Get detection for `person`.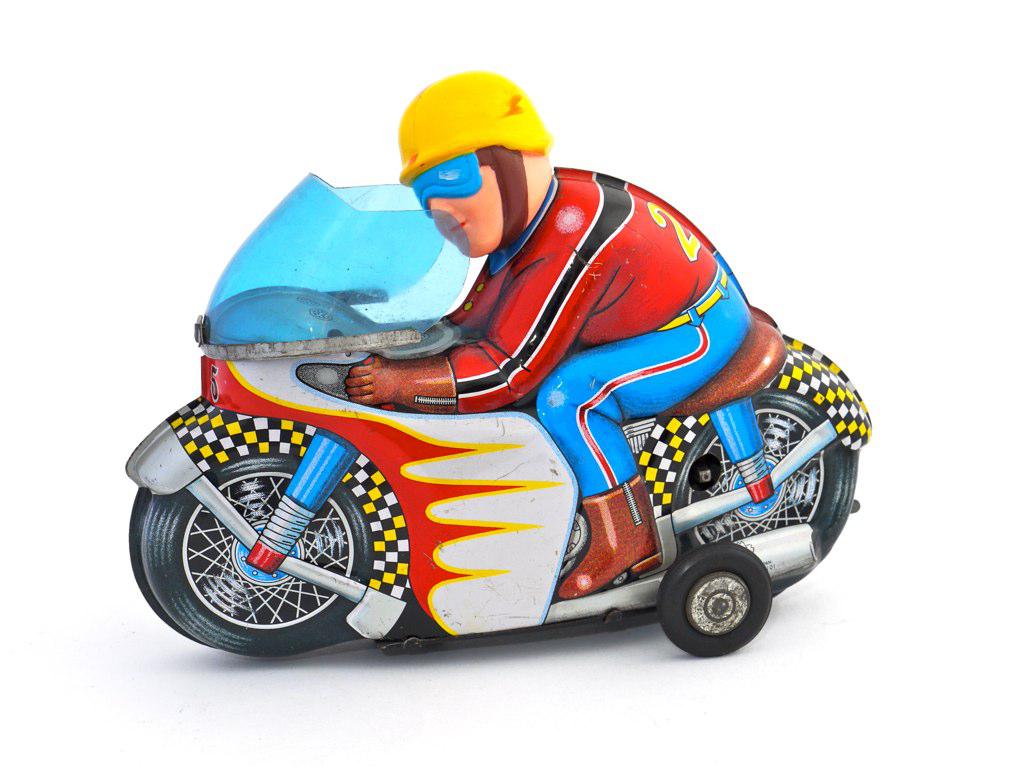
Detection: BBox(336, 66, 741, 623).
